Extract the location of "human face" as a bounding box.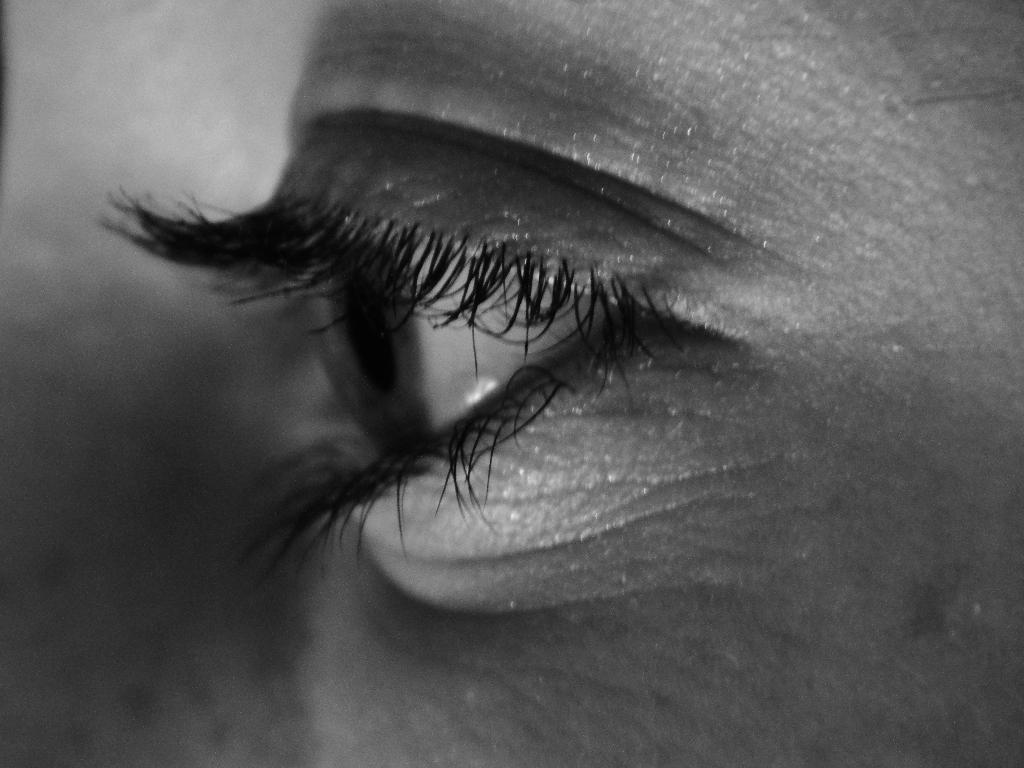
[x1=0, y1=1, x2=1023, y2=767].
